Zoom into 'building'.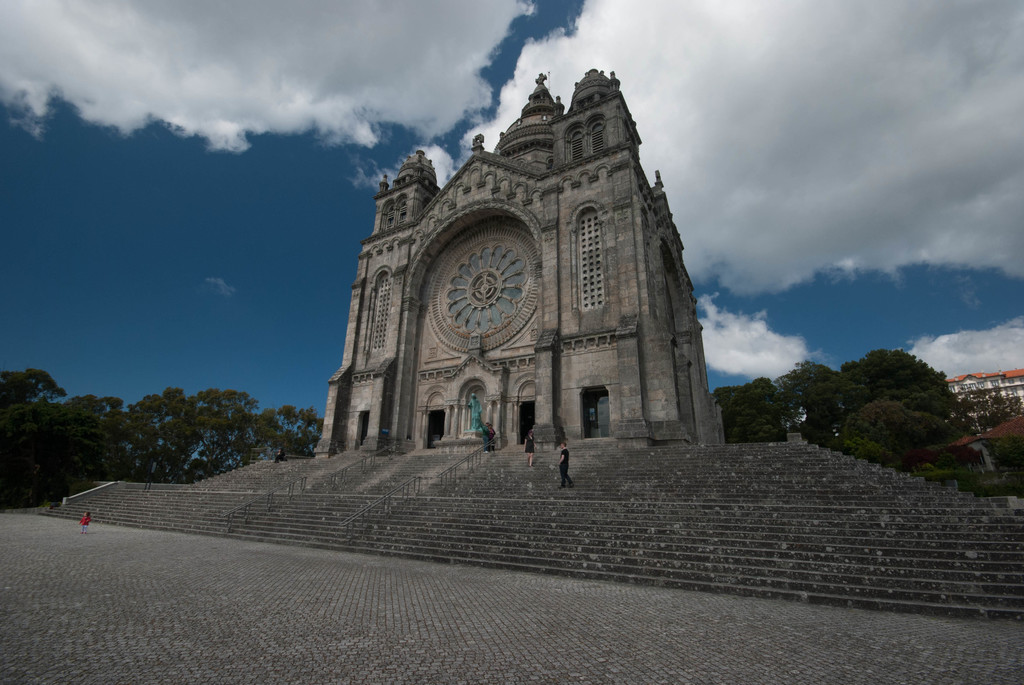
Zoom target: 318:65:728:452.
